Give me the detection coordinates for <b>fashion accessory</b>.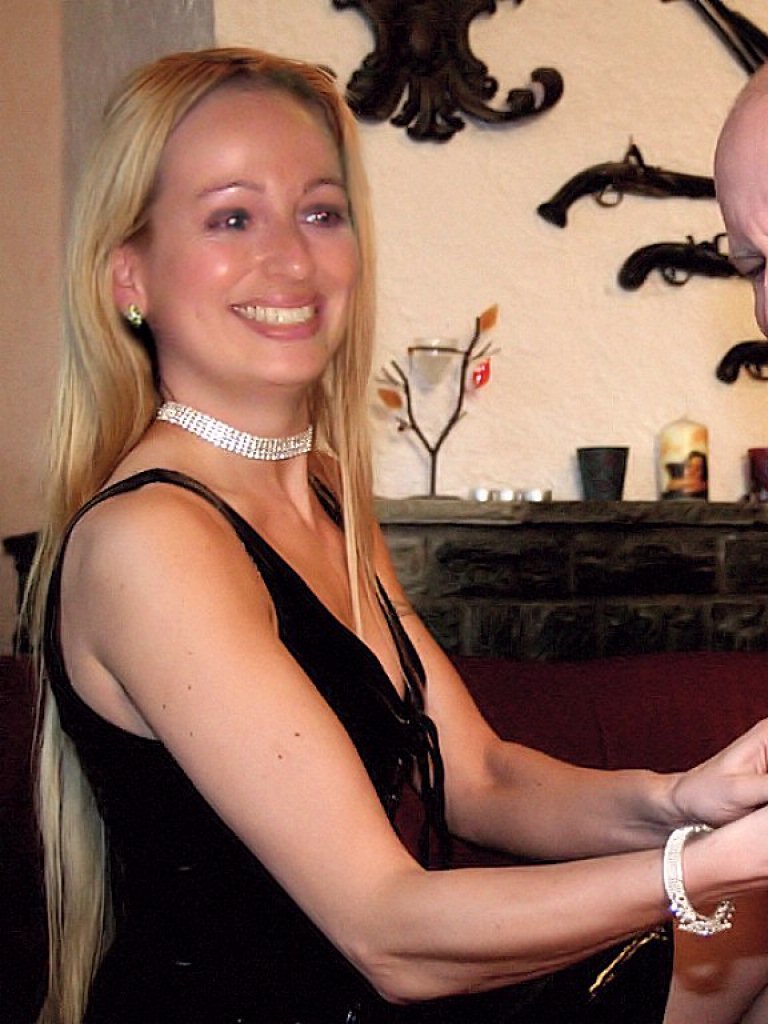
<region>664, 819, 738, 936</region>.
